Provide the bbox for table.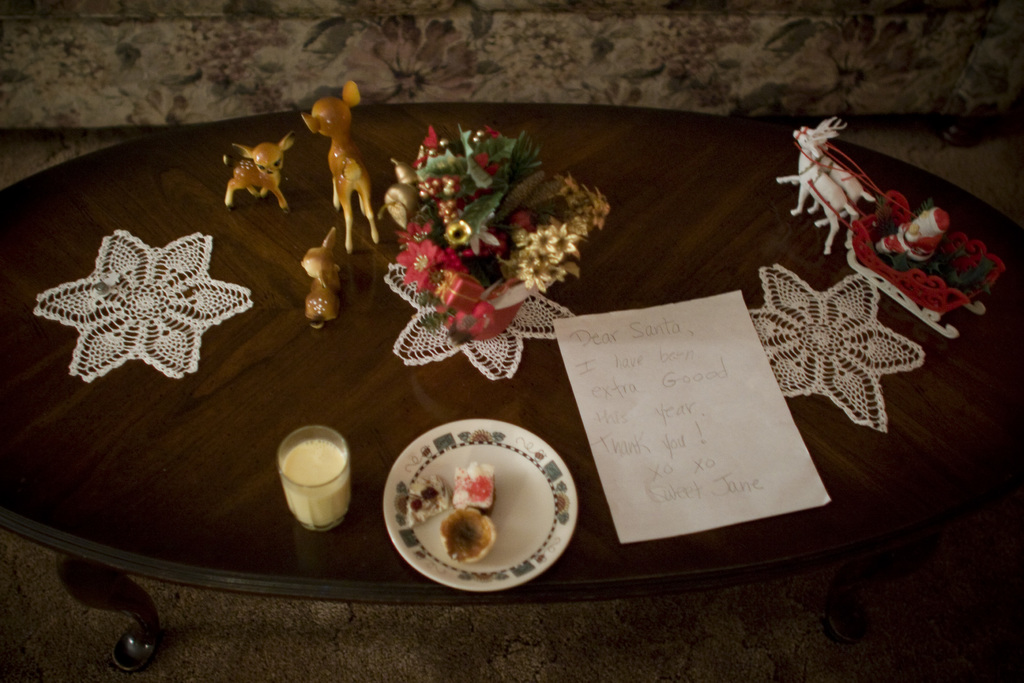
left=0, top=42, right=1017, bottom=651.
